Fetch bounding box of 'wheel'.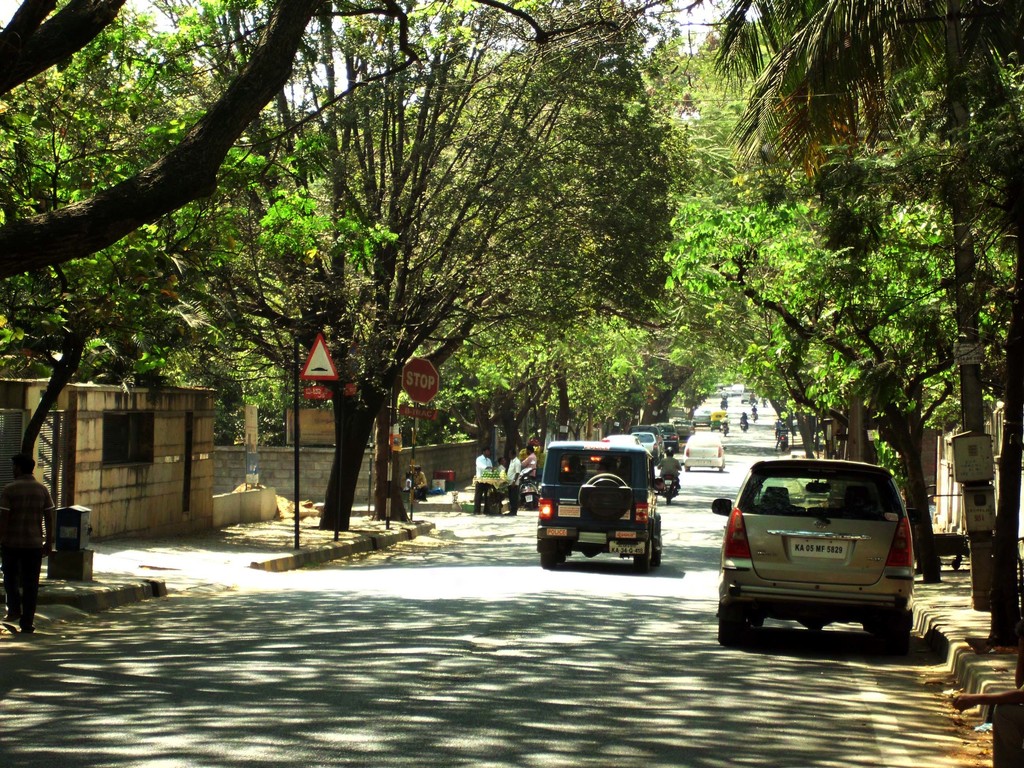
Bbox: 651, 534, 664, 568.
